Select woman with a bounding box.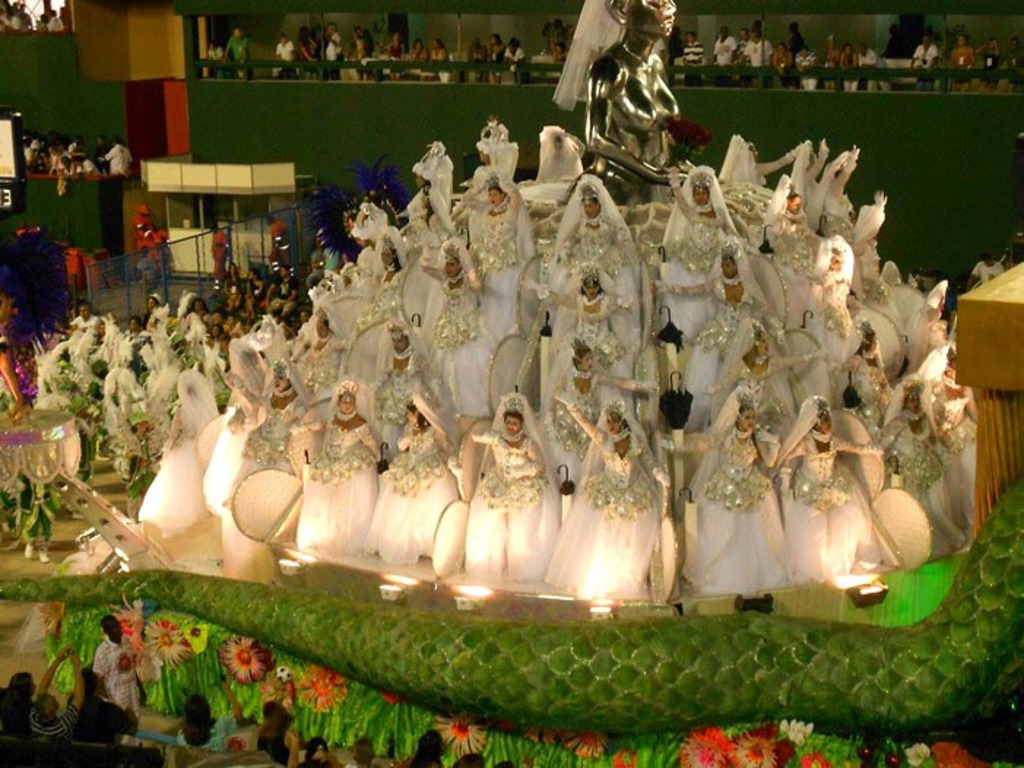
detection(403, 727, 447, 767).
